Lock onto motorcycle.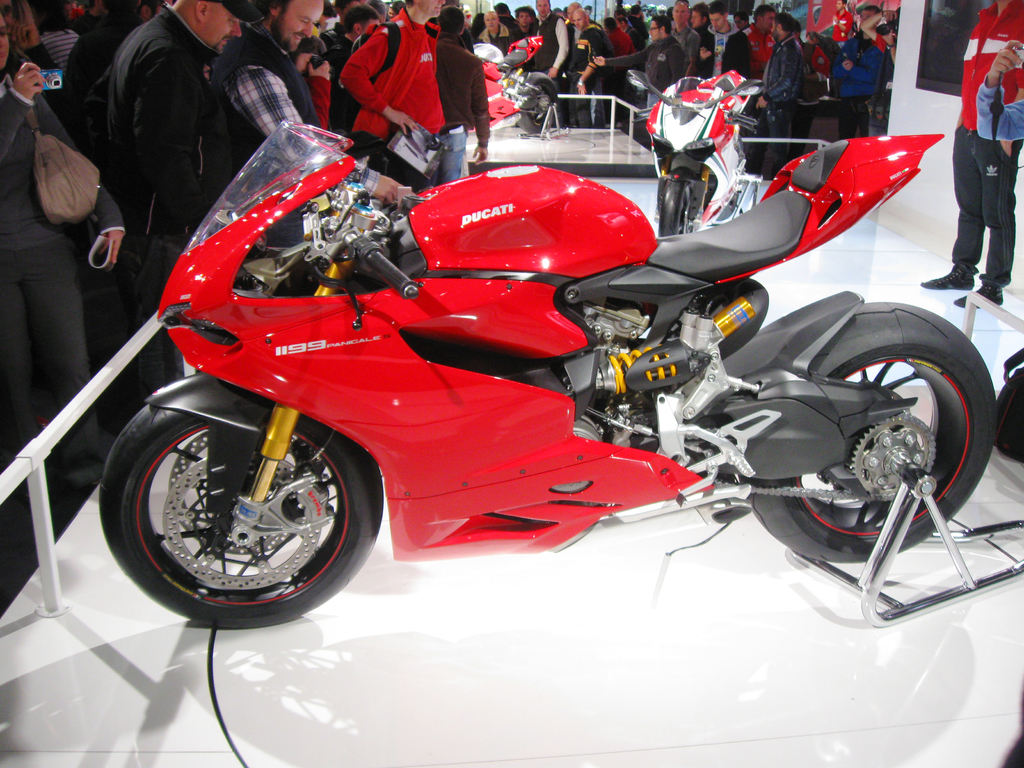
Locked: <region>470, 35, 559, 133</region>.
